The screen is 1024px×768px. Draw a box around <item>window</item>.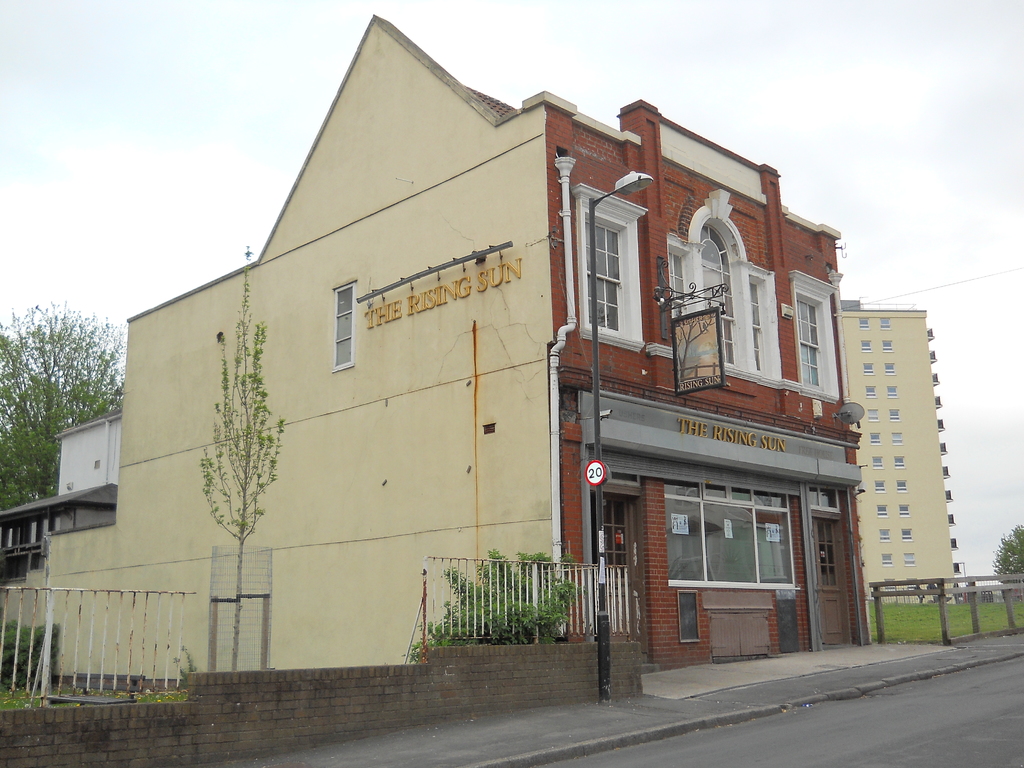
l=891, t=431, r=906, b=442.
